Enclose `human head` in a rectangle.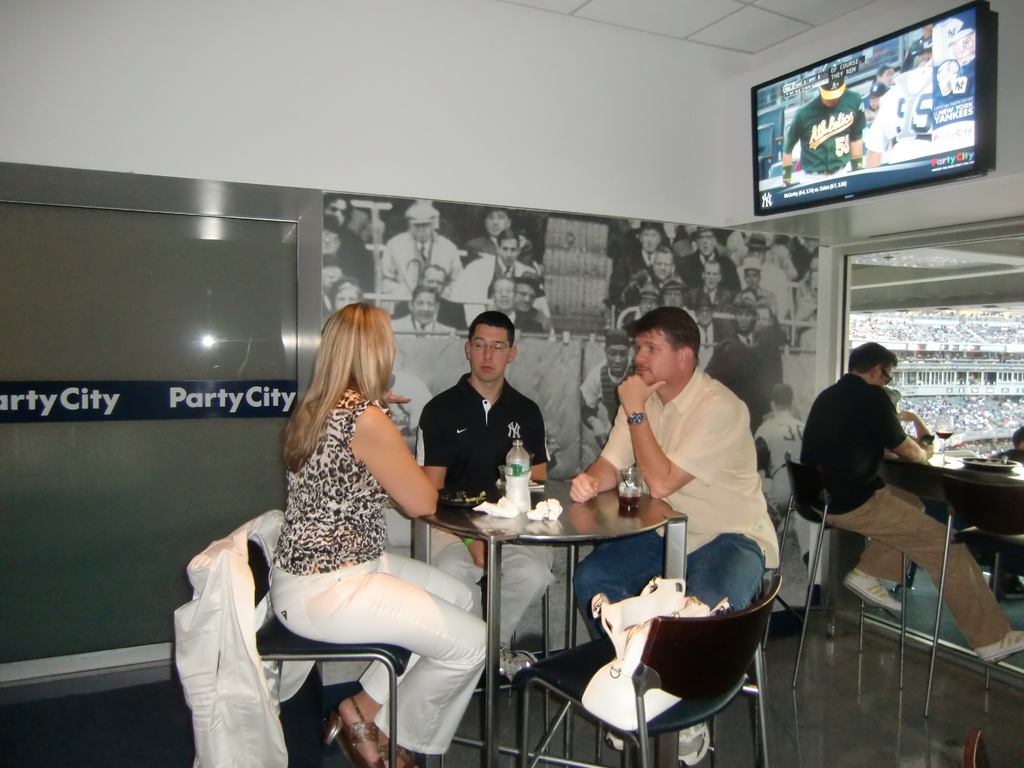
crop(510, 269, 543, 316).
